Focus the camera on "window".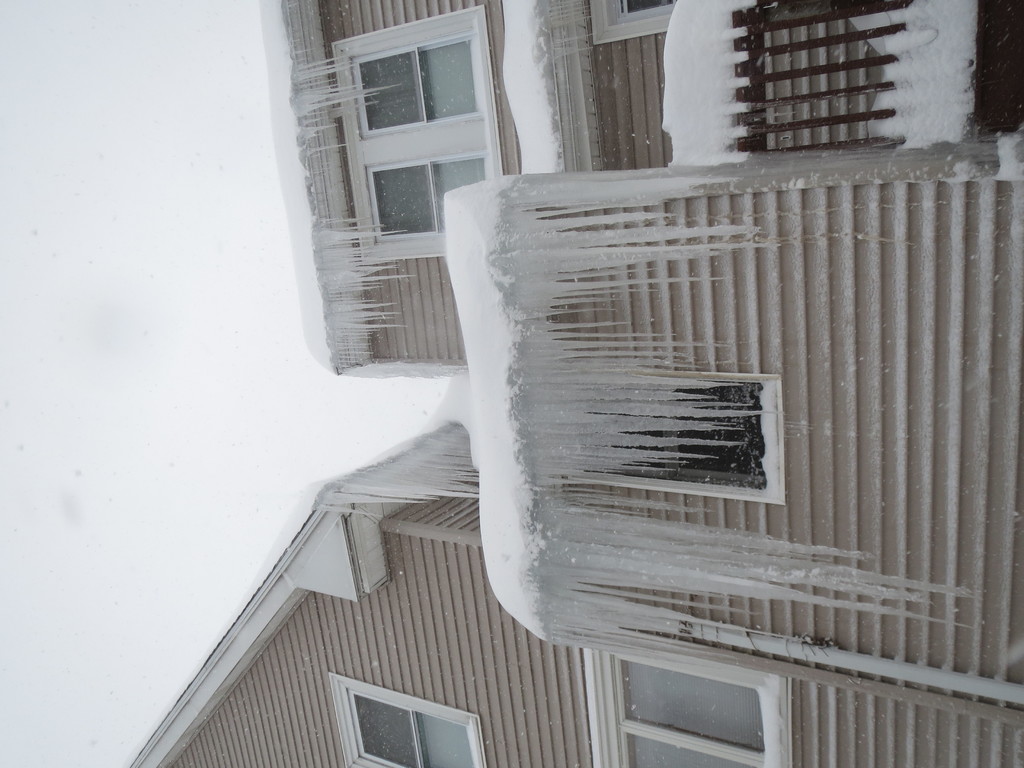
Focus region: [left=563, top=360, right=783, bottom=506].
